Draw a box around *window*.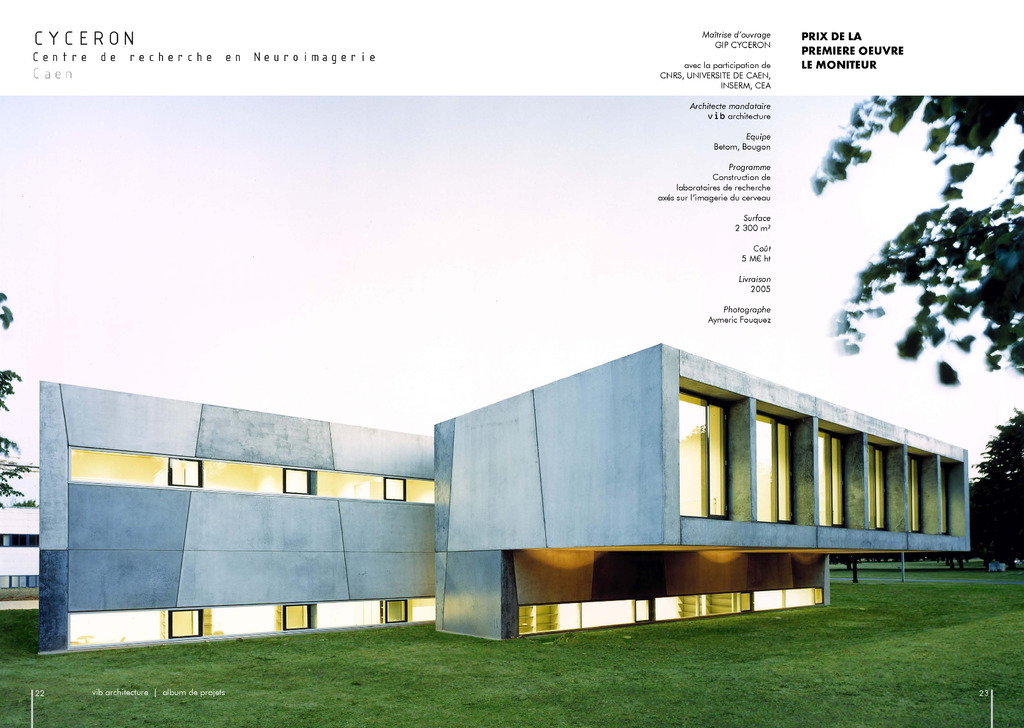
bbox(376, 472, 406, 506).
